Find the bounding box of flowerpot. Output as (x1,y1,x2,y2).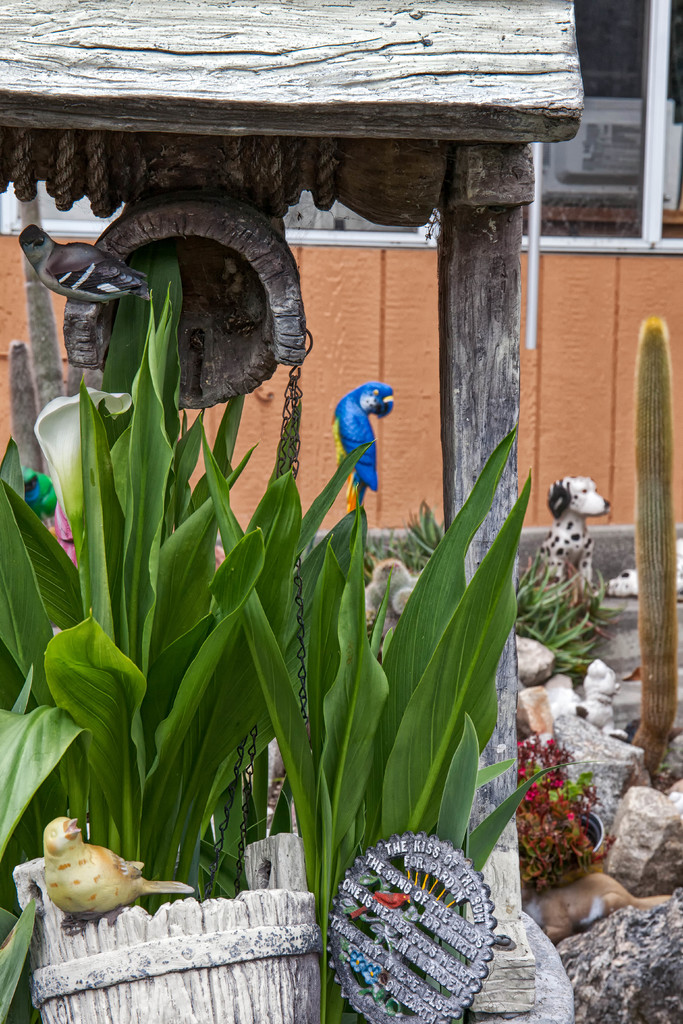
(13,821,324,1022).
